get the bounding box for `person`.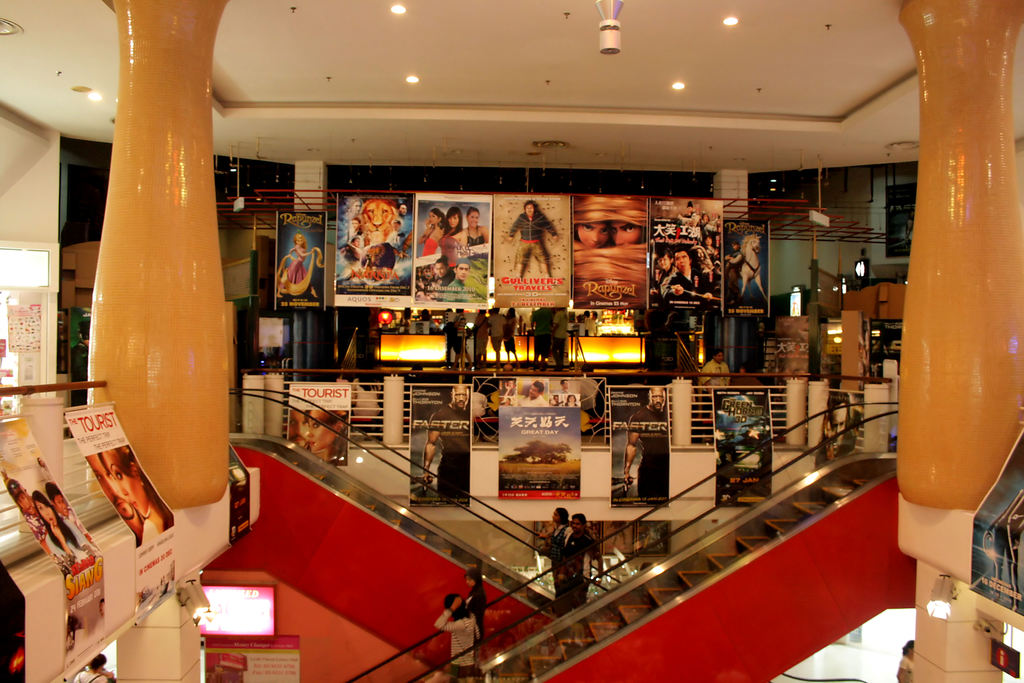
bbox=(420, 383, 470, 502).
